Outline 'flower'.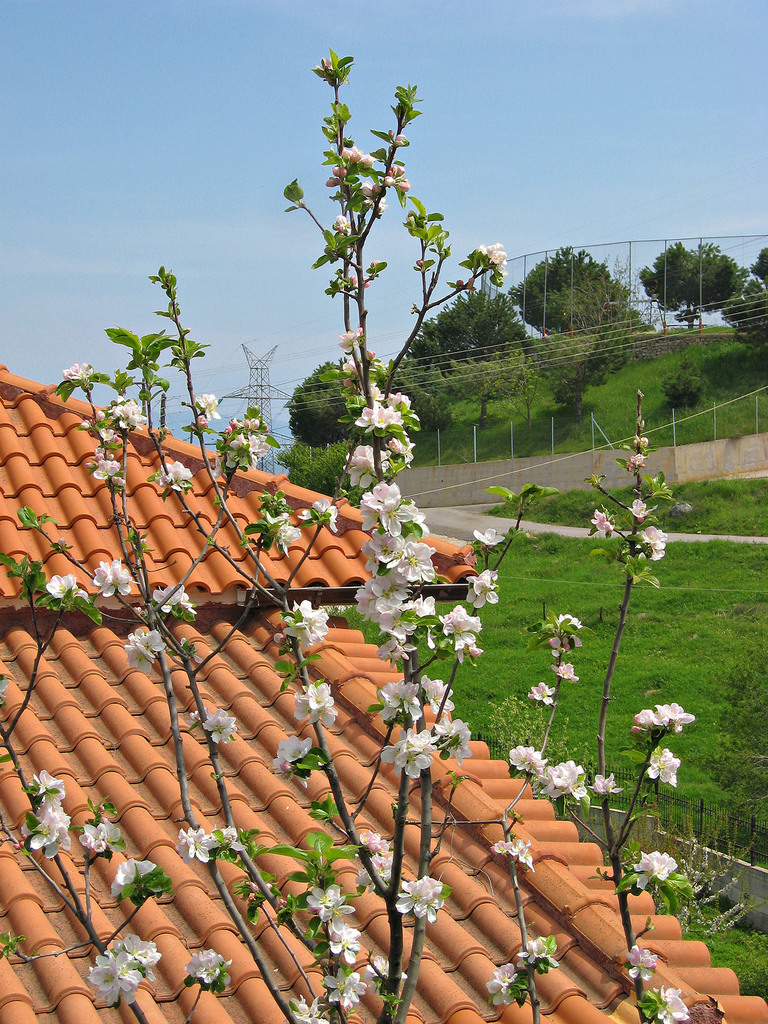
Outline: {"left": 421, "top": 669, "right": 460, "bottom": 715}.
